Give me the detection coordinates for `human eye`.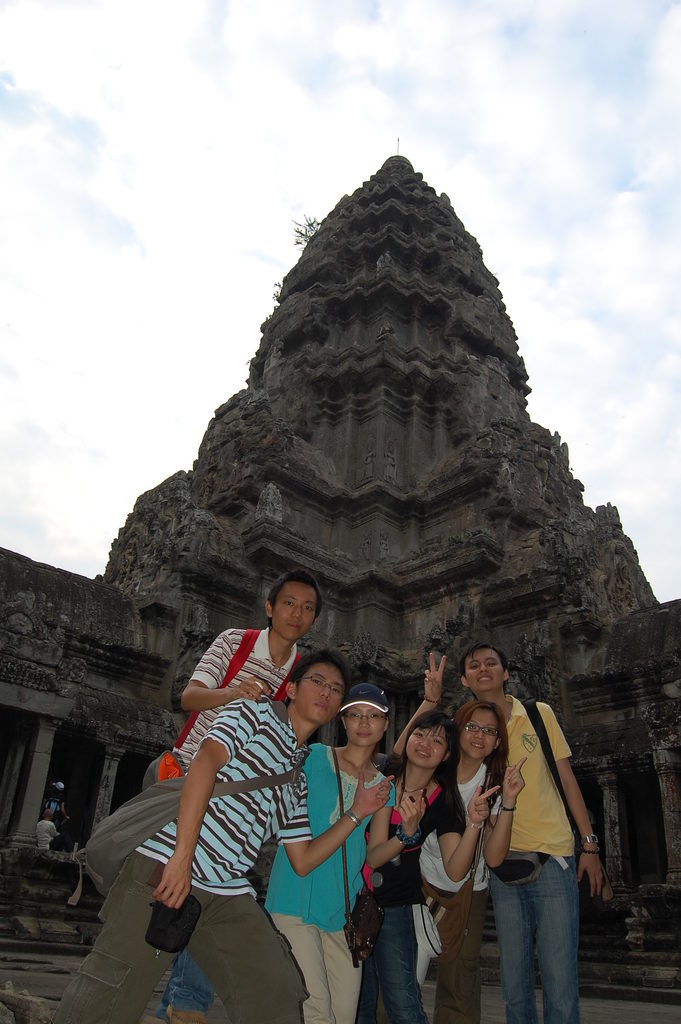
l=434, t=739, r=447, b=751.
